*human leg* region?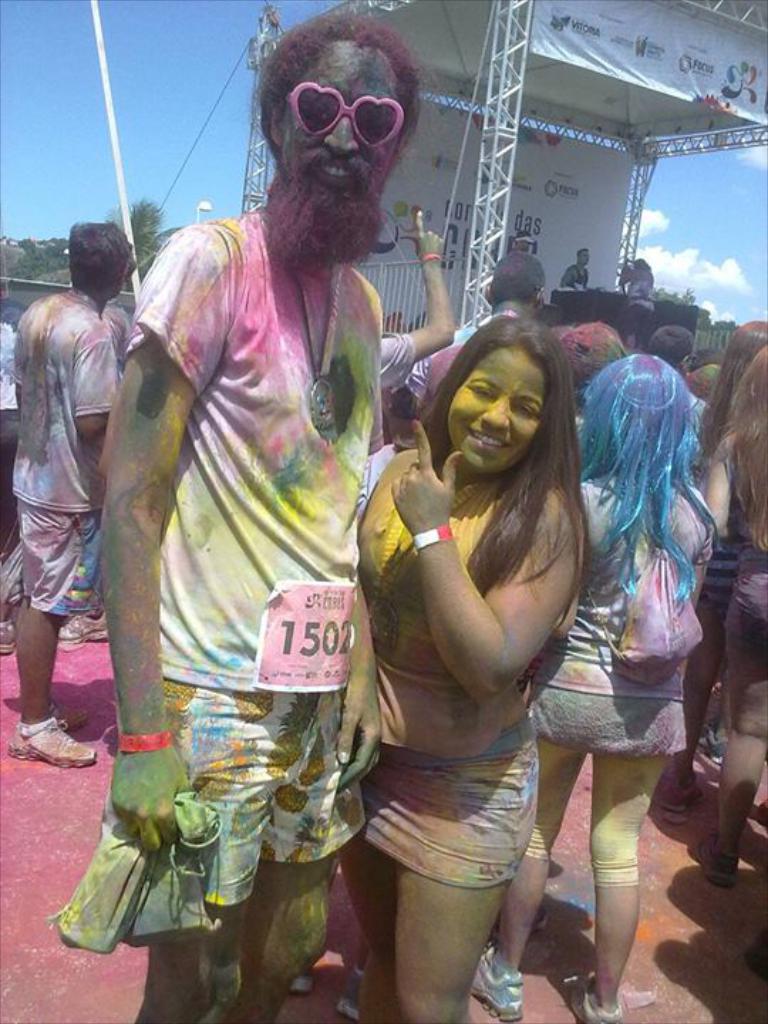
l=16, t=558, r=85, b=769
